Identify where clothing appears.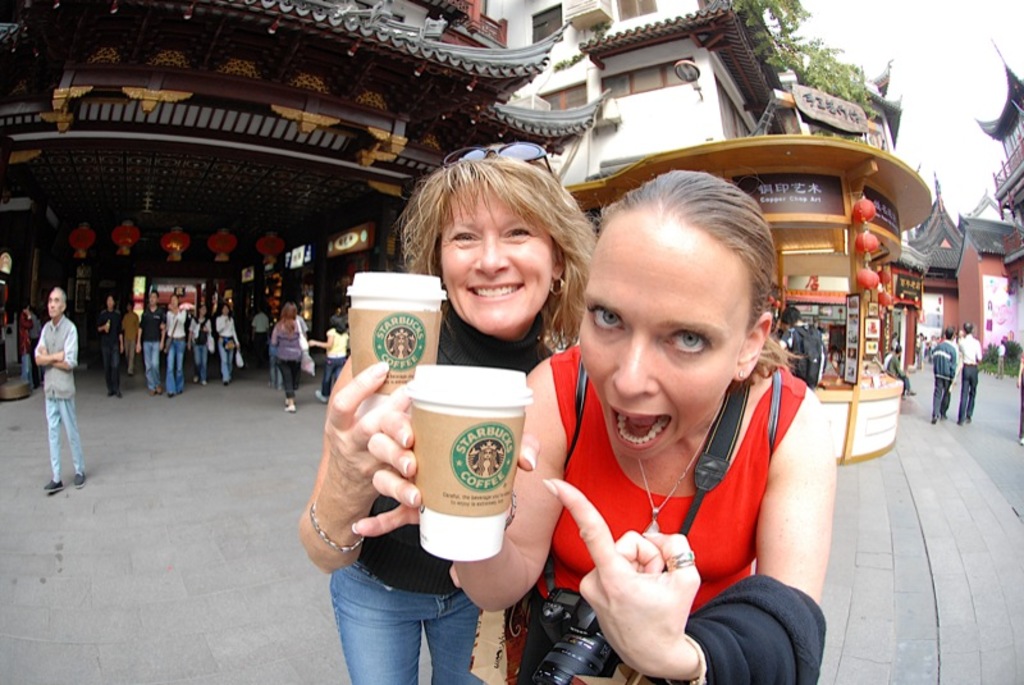
Appears at l=932, t=335, r=956, b=410.
